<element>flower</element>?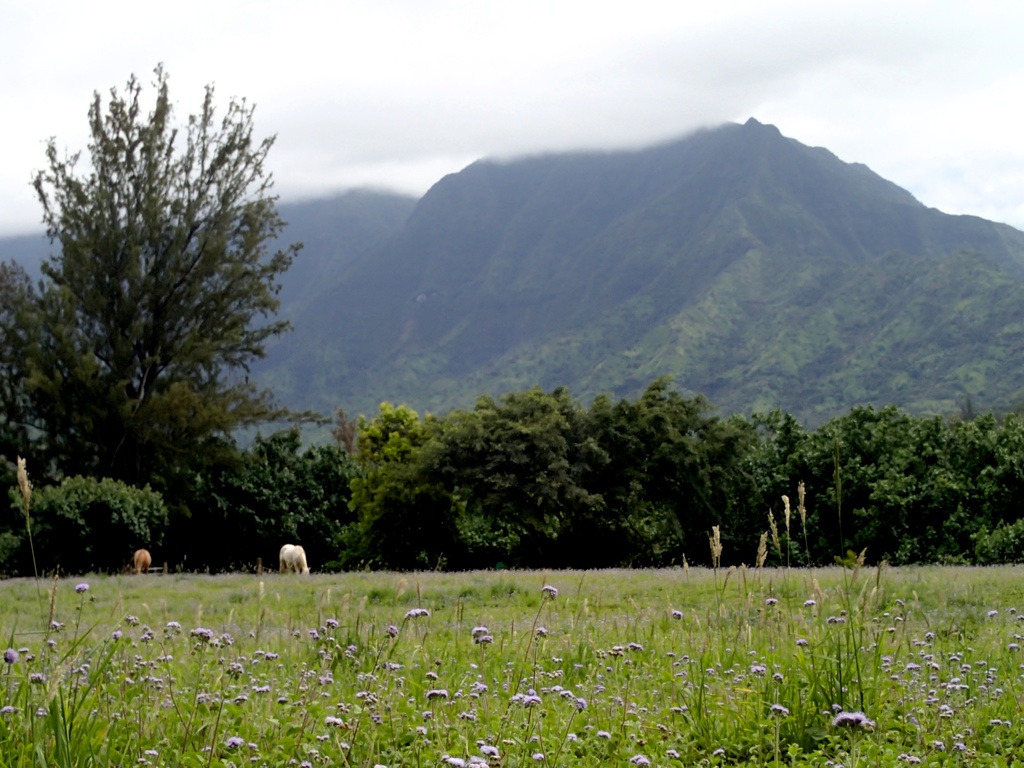
(left=671, top=610, right=684, bottom=621)
